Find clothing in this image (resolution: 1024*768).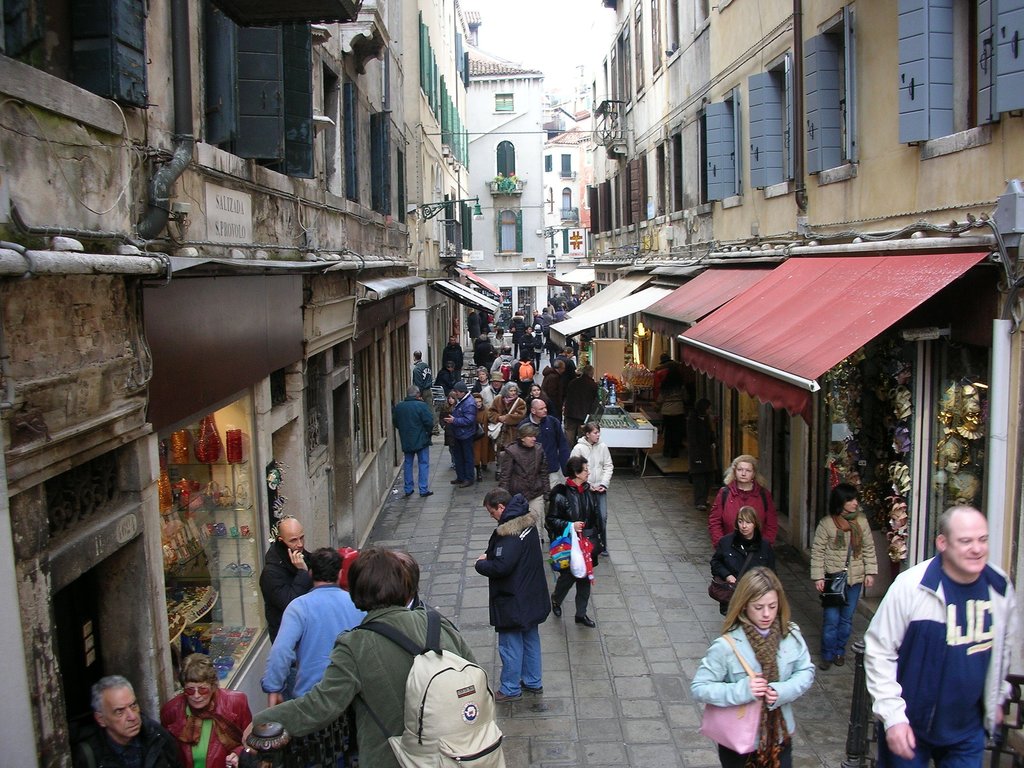
<bbox>808, 499, 874, 666</bbox>.
